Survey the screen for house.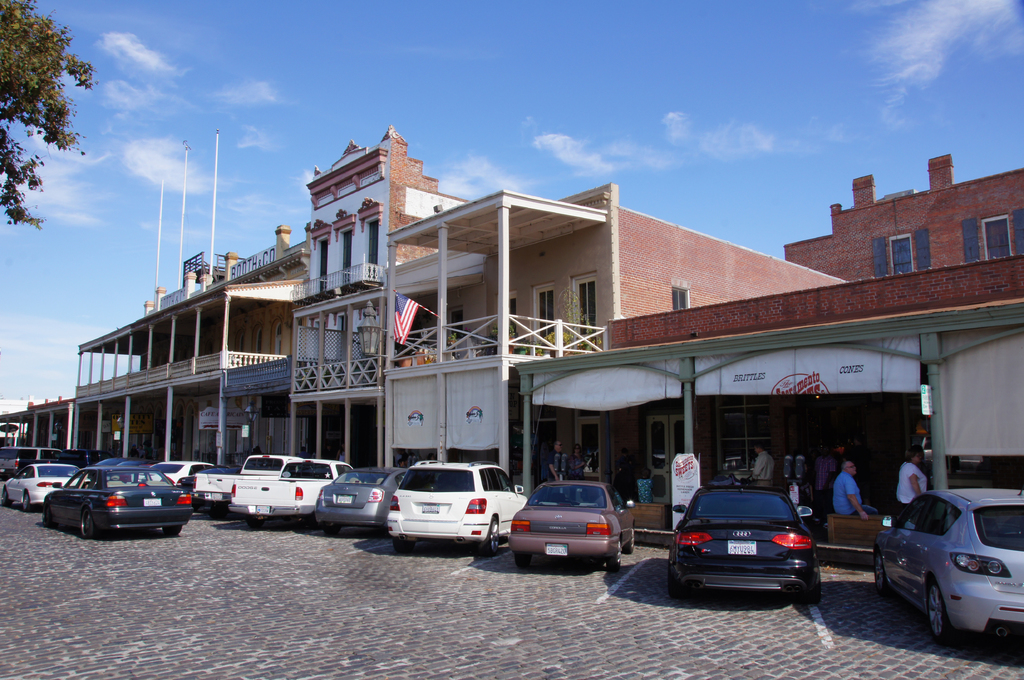
Survey found: box=[61, 223, 319, 476].
